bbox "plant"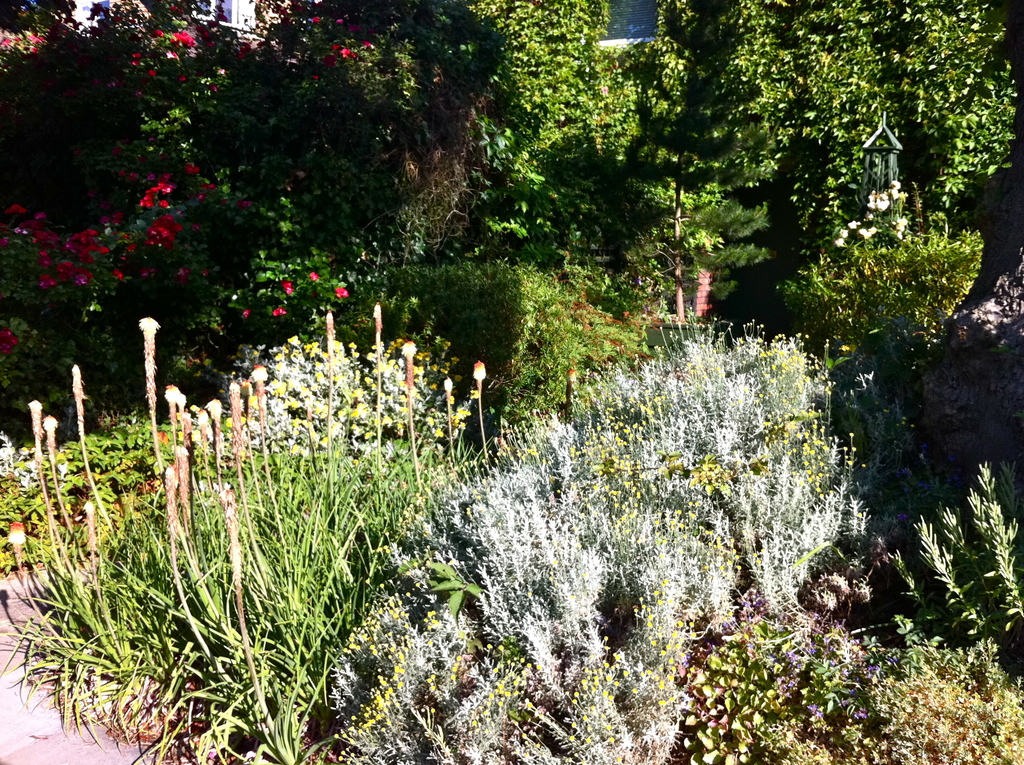
bbox=[0, 0, 481, 417]
